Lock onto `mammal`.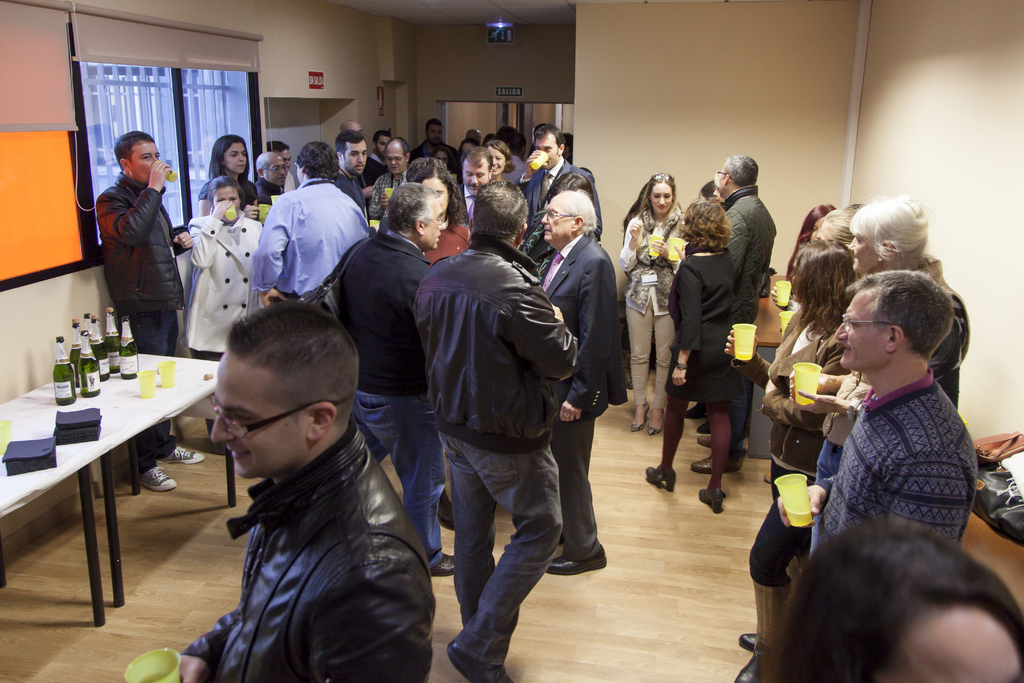
Locked: [left=402, top=163, right=477, bottom=268].
